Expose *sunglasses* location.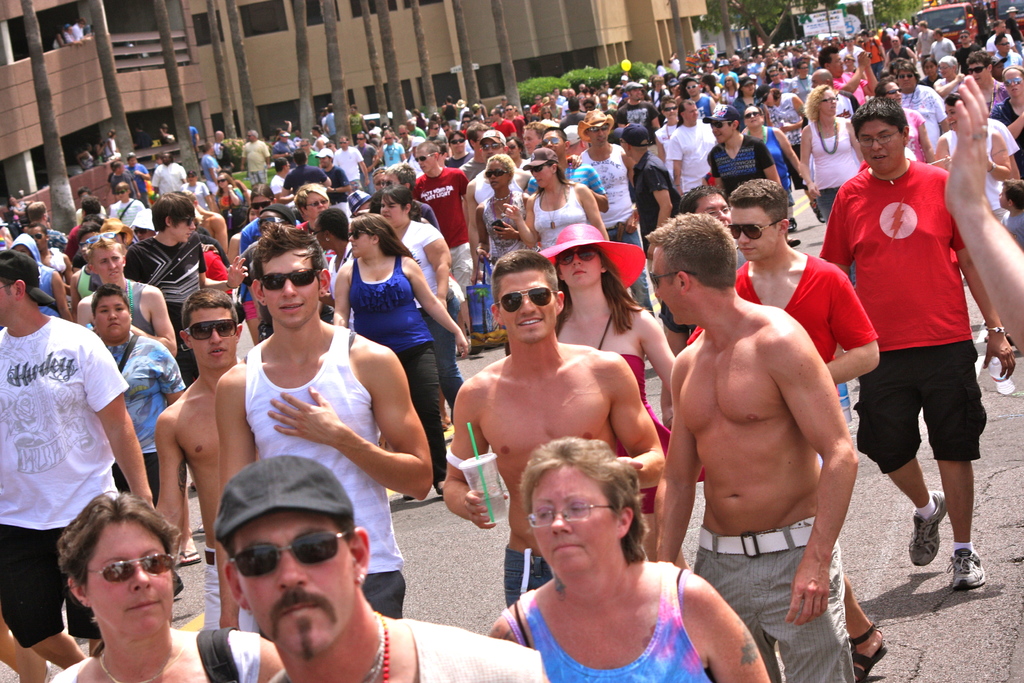
Exposed at box=[883, 88, 903, 97].
